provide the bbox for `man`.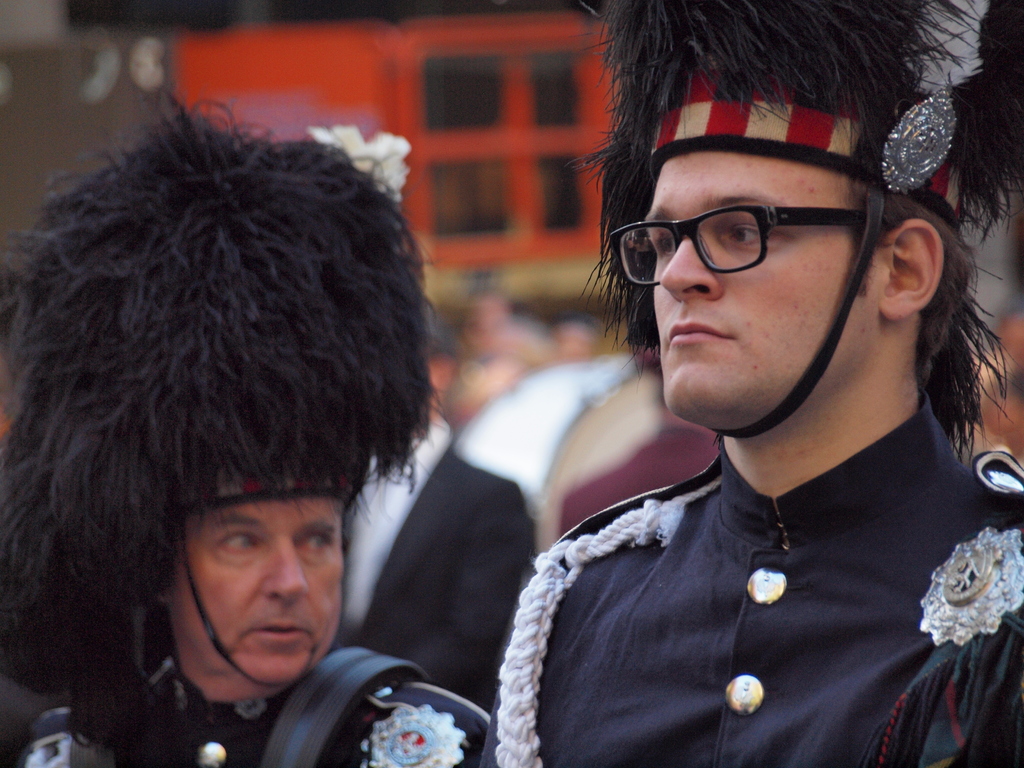
<region>0, 88, 490, 767</region>.
